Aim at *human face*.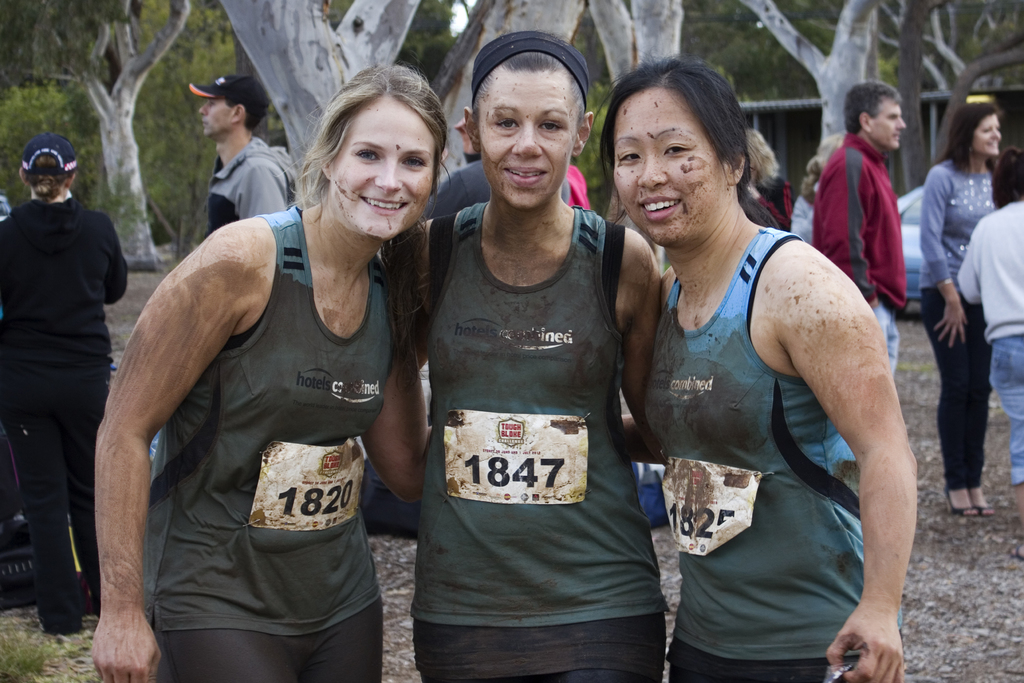
Aimed at [479,60,576,210].
